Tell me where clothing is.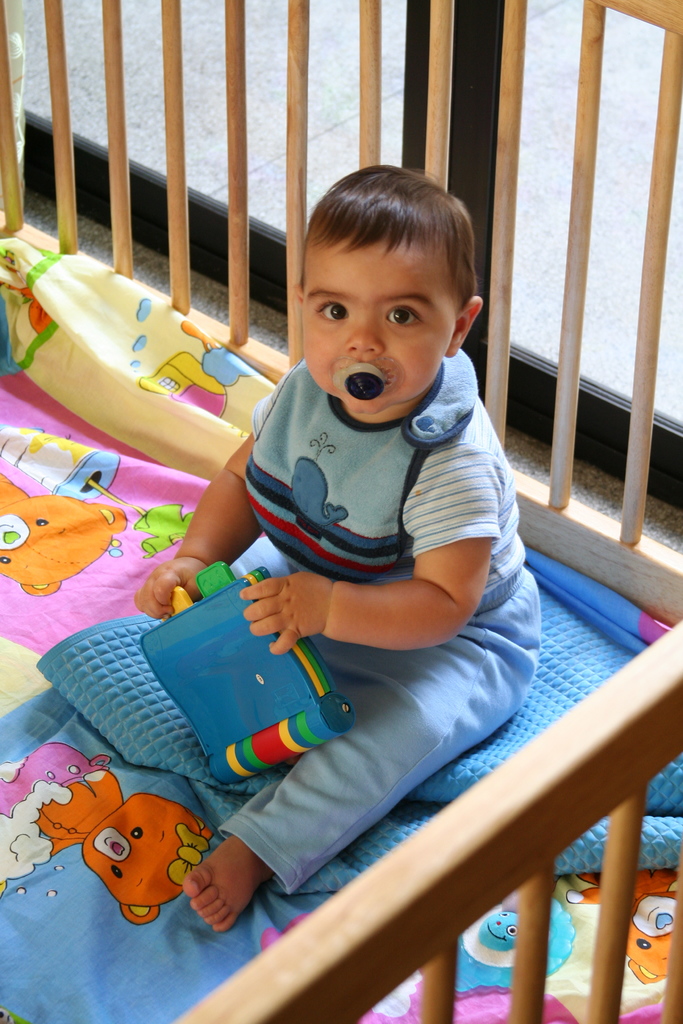
clothing is at 179 317 527 833.
